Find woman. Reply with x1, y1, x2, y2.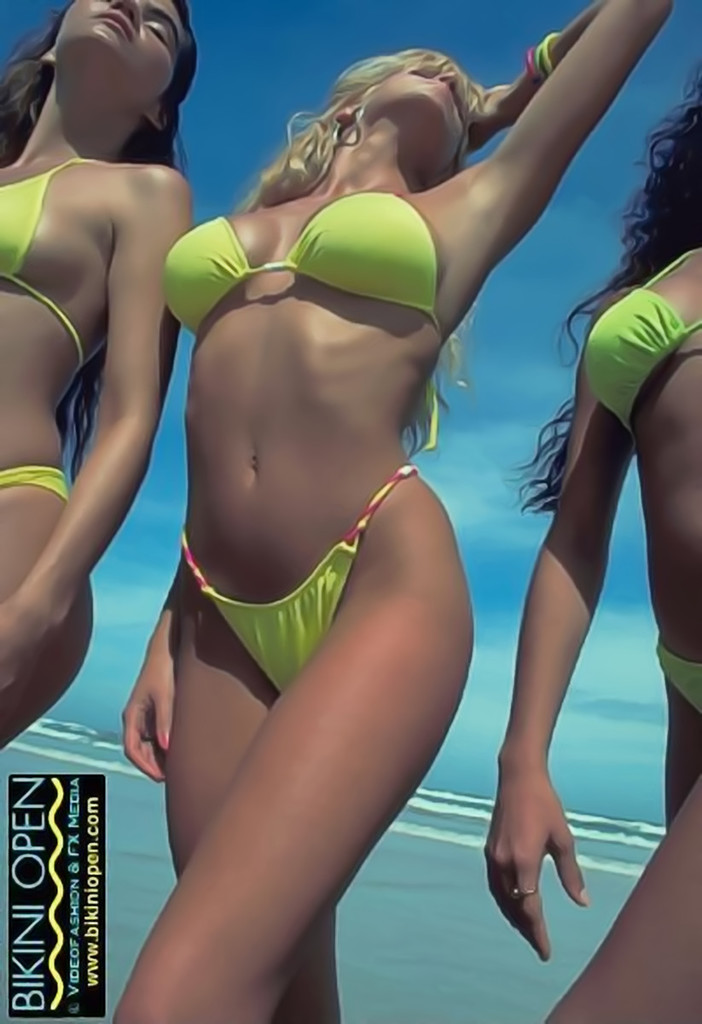
0, 0, 200, 759.
